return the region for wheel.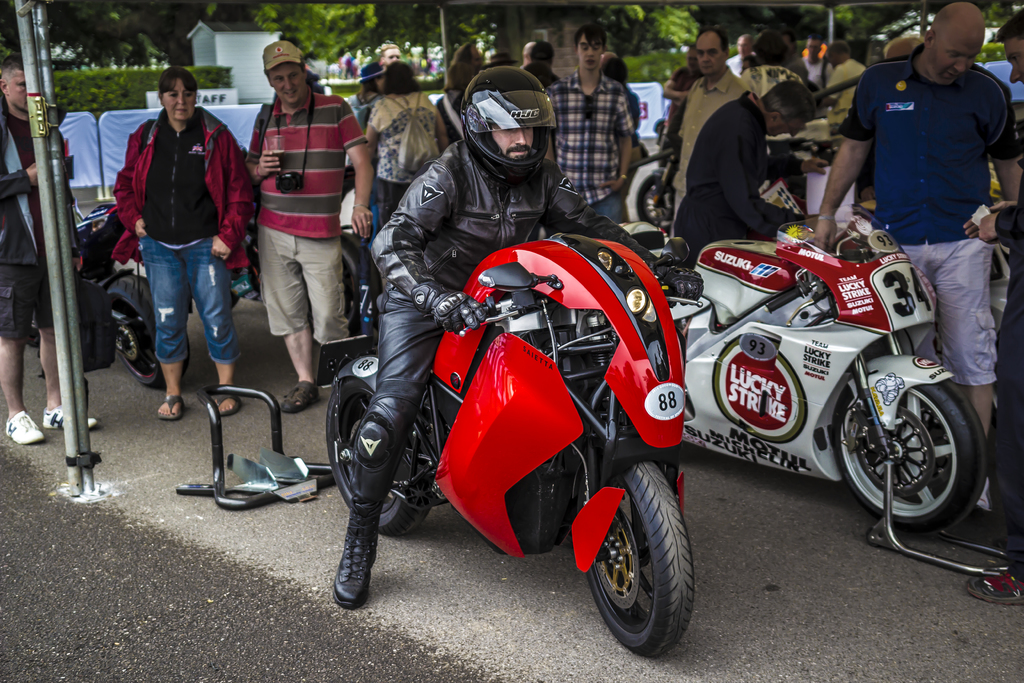
93,268,179,397.
